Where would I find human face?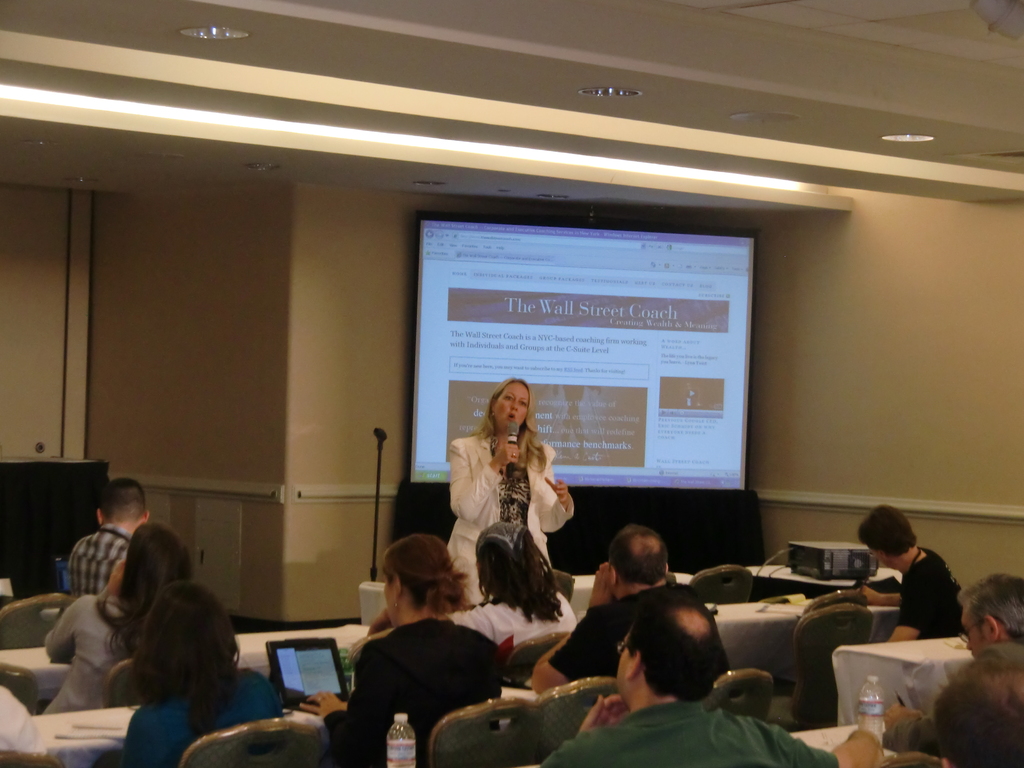
At 498 385 529 424.
